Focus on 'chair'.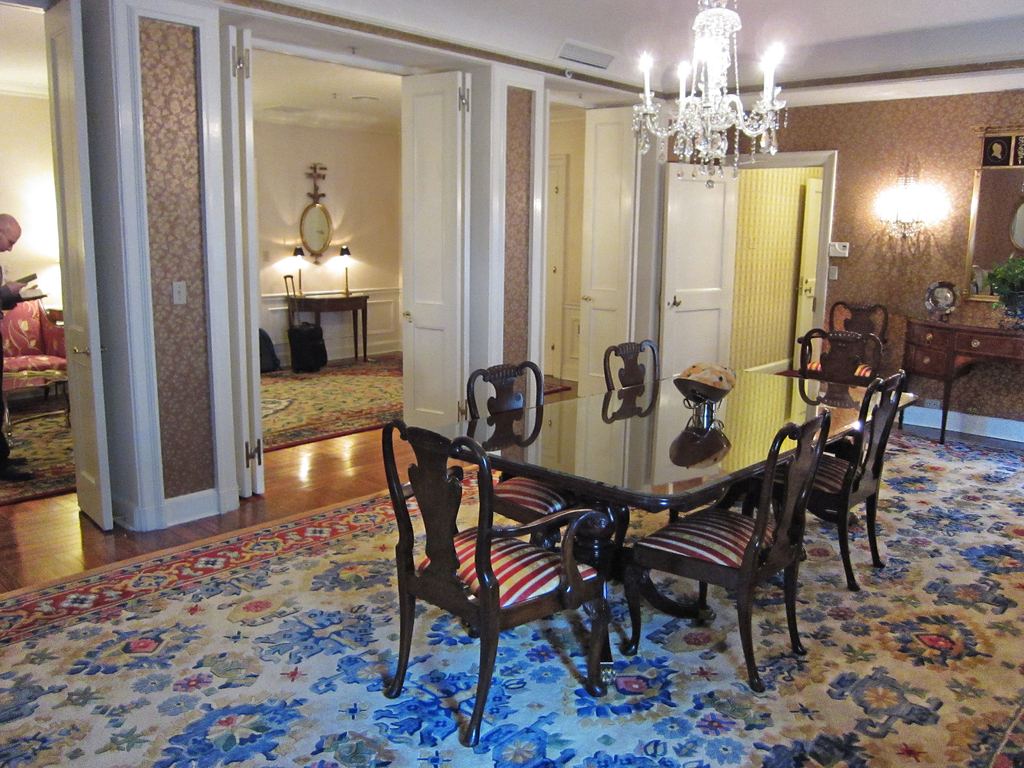
Focused at 799 324 888 528.
